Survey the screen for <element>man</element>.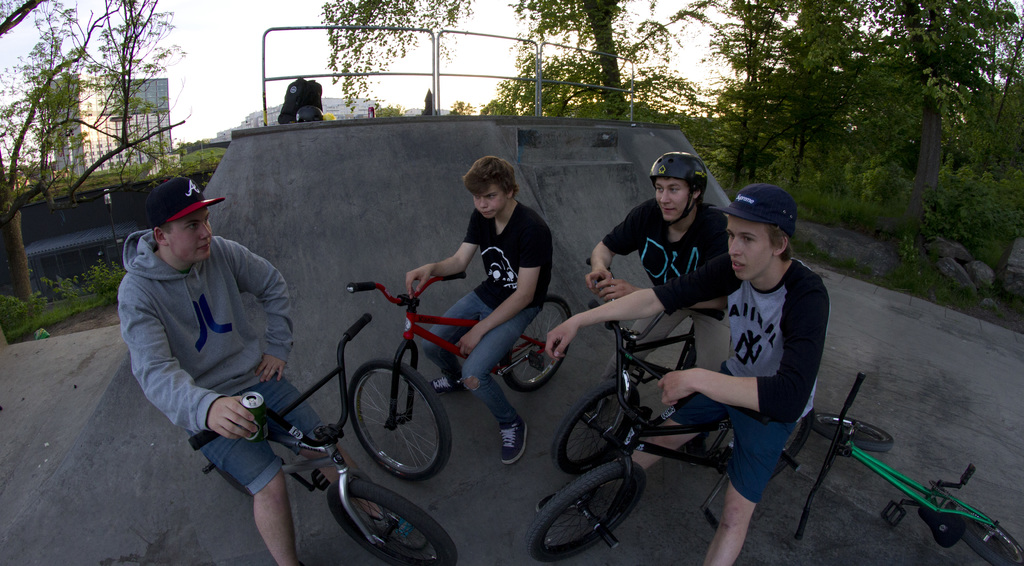
Survey found: 543:187:829:565.
